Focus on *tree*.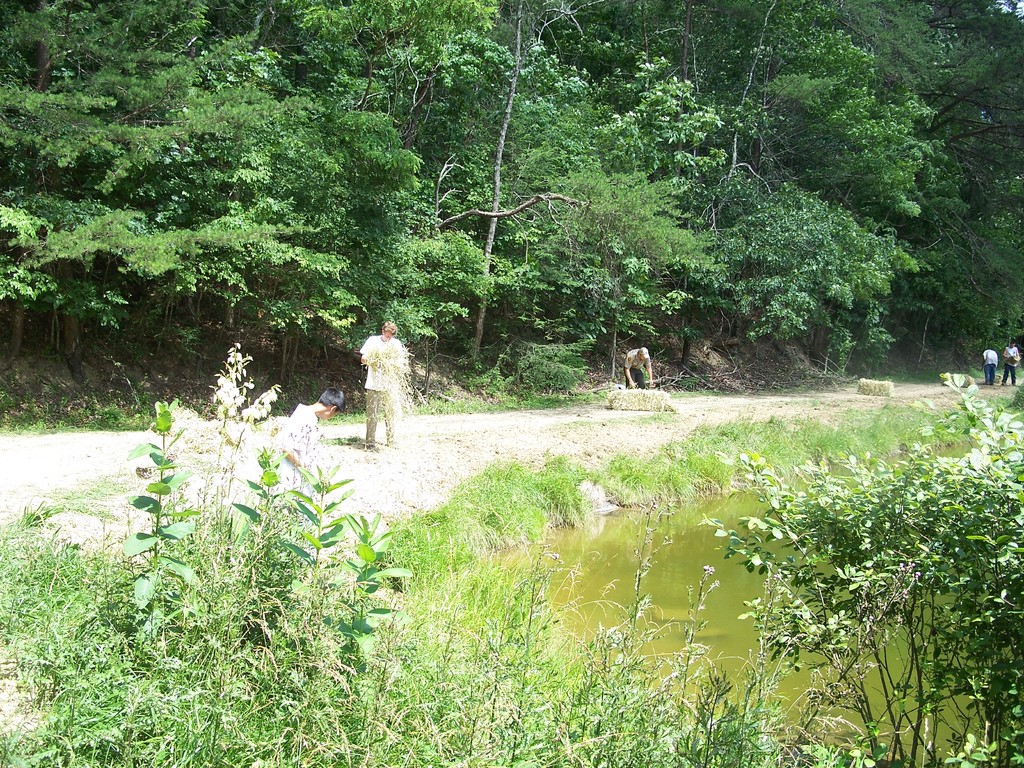
Focused at bbox=(905, 0, 1023, 163).
